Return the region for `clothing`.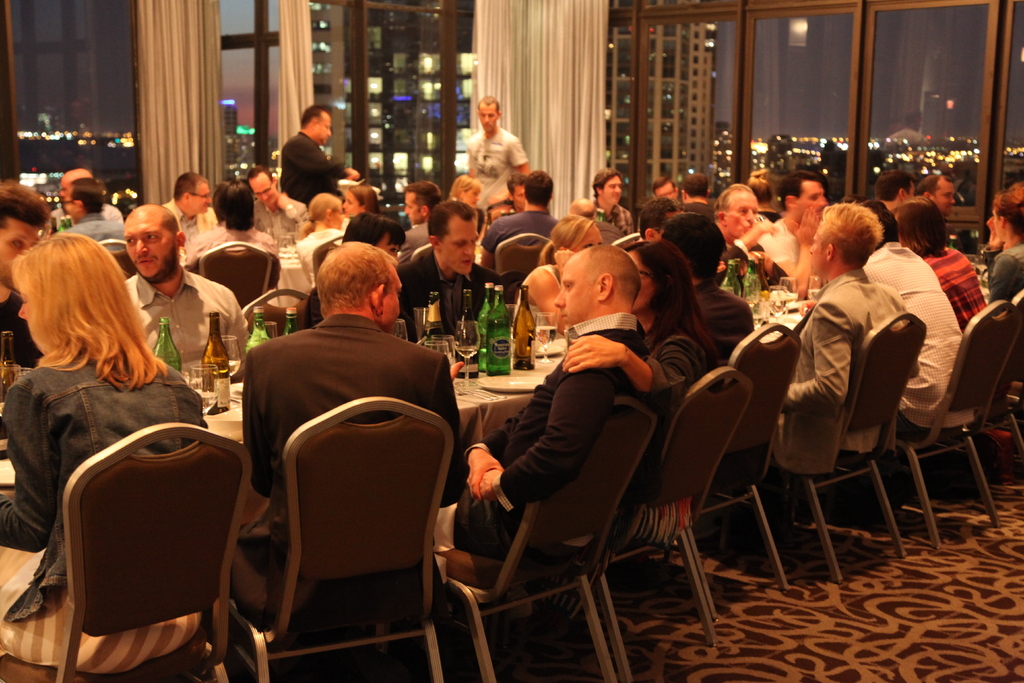
l=217, t=309, r=470, b=630.
